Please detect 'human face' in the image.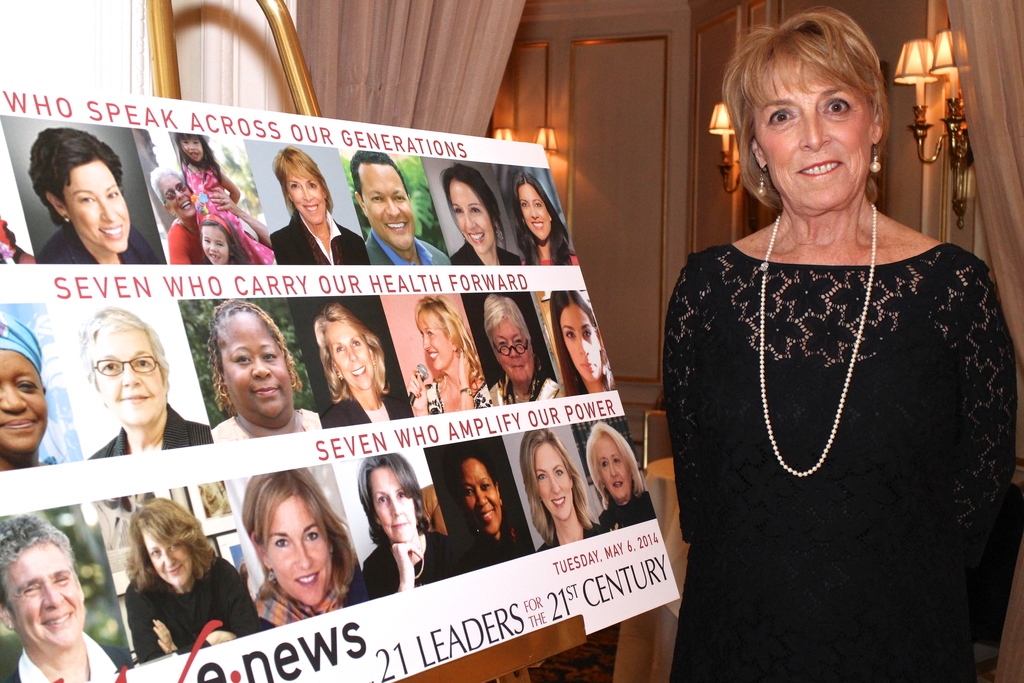
[x1=448, y1=183, x2=495, y2=252].
